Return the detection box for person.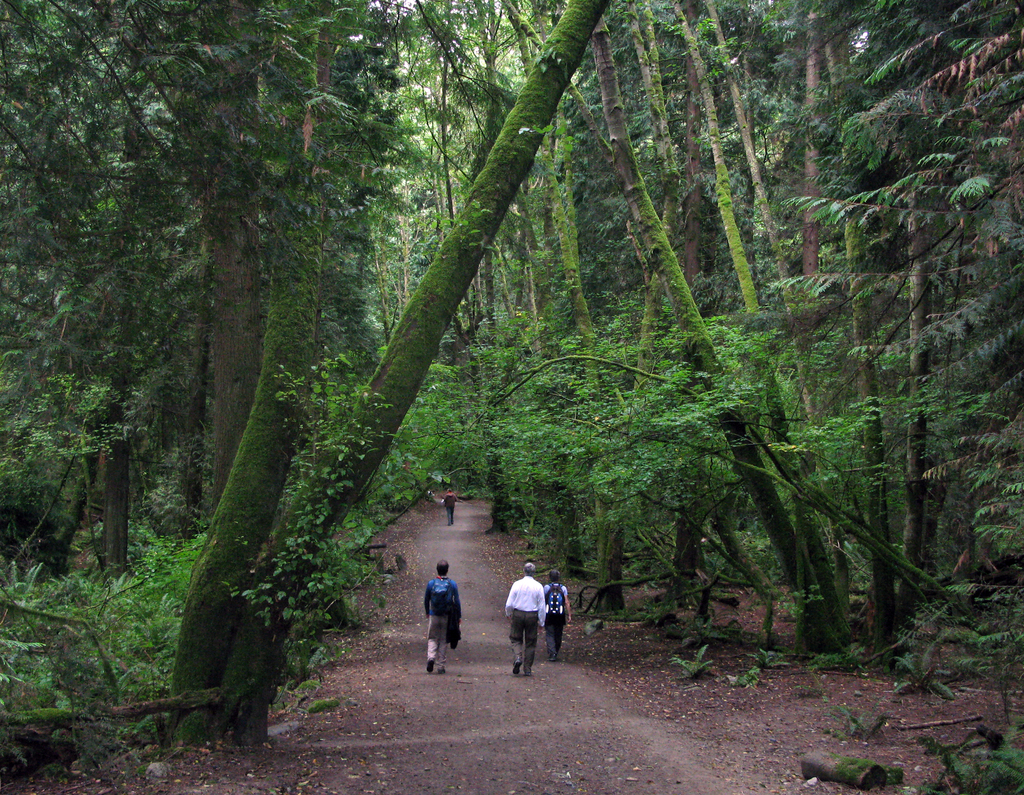
l=543, t=566, r=568, b=660.
